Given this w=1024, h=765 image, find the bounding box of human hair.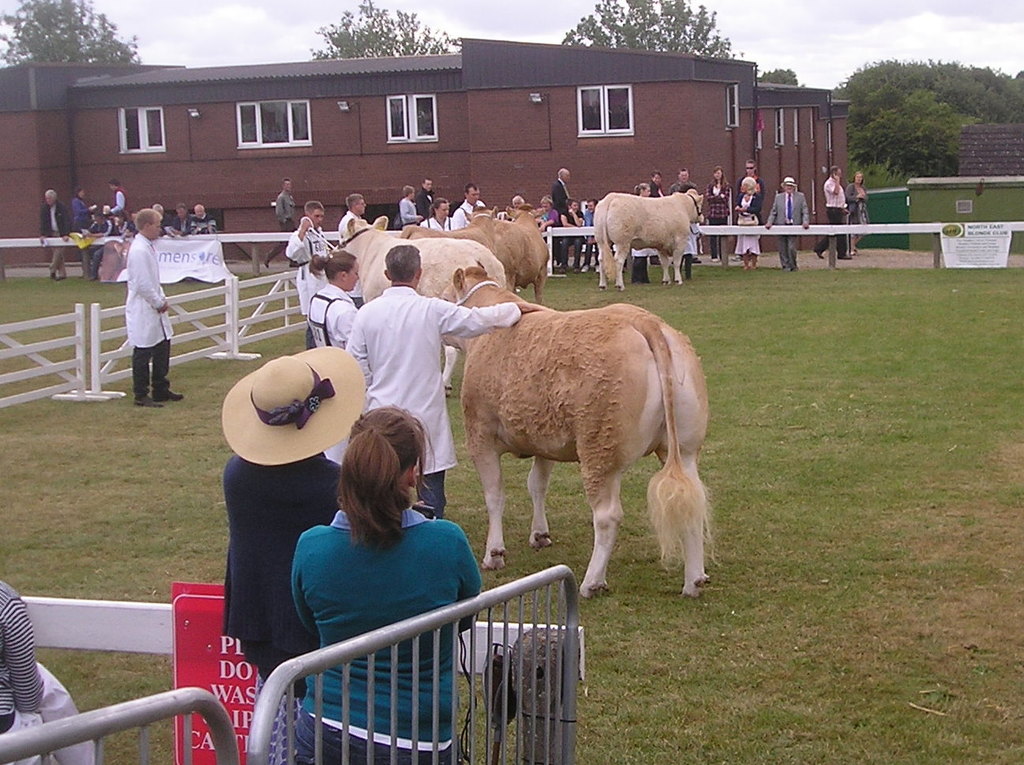
select_region(329, 410, 419, 558).
